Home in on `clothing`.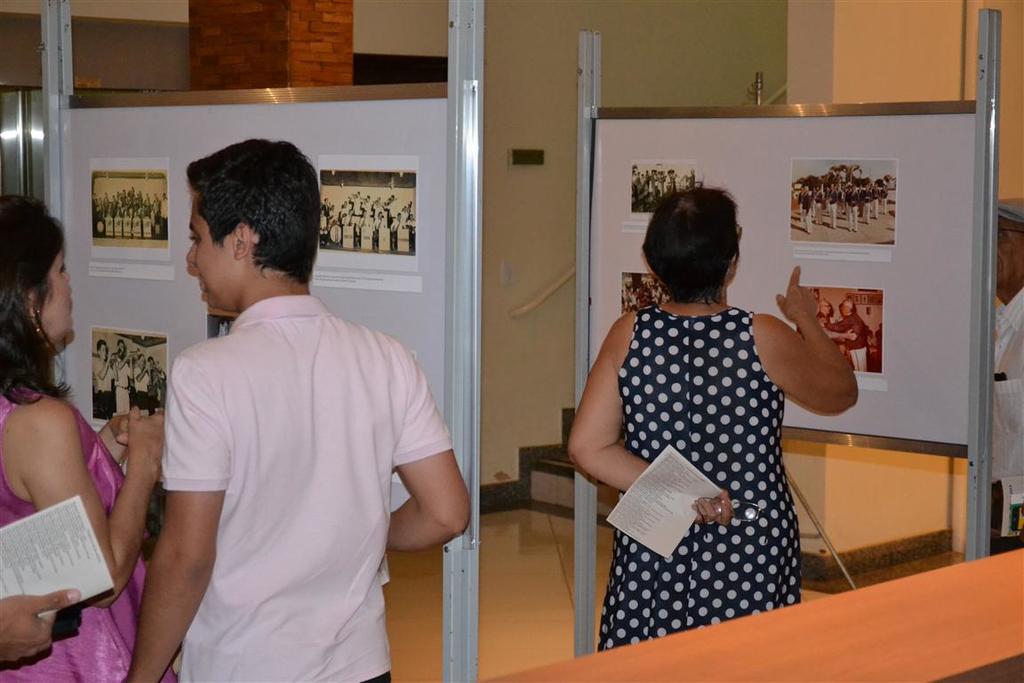
Homed in at 0/382/181/682.
